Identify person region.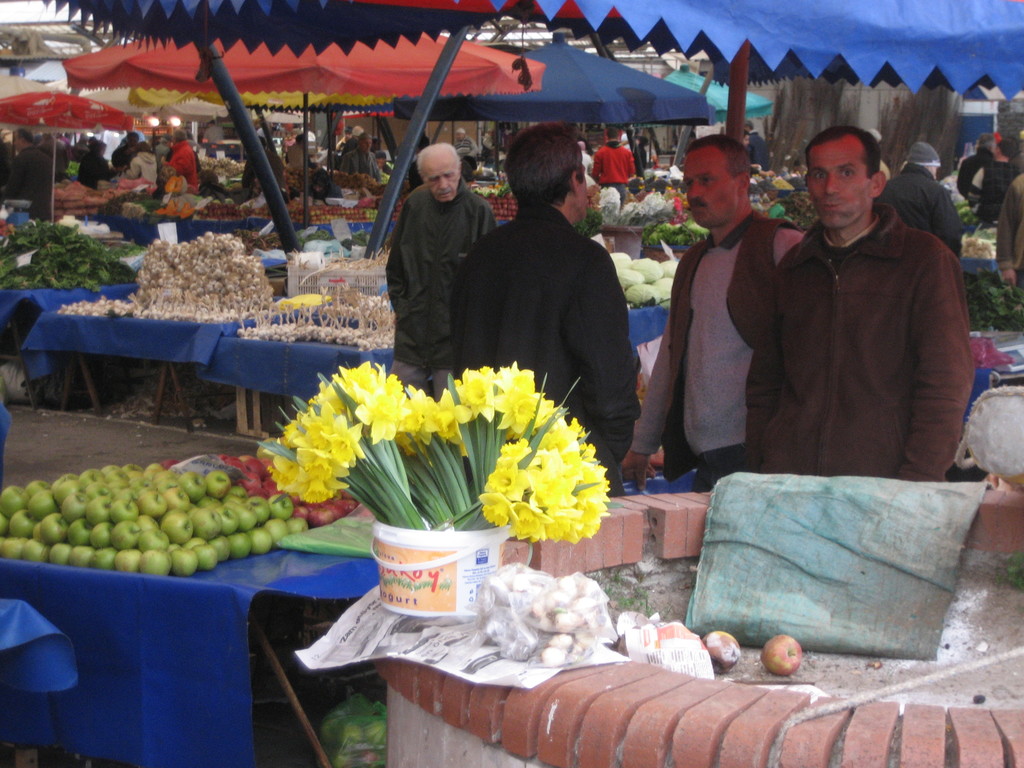
Region: (x1=449, y1=124, x2=639, y2=495).
